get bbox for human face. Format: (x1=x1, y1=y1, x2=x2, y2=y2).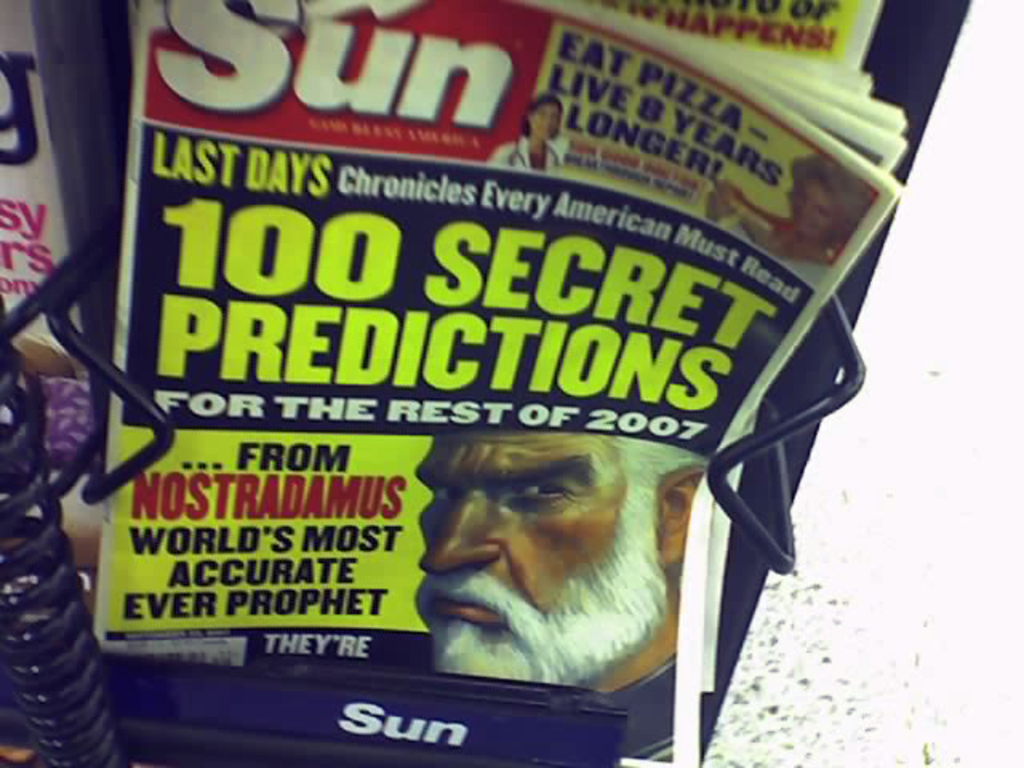
(x1=787, y1=182, x2=843, y2=234).
